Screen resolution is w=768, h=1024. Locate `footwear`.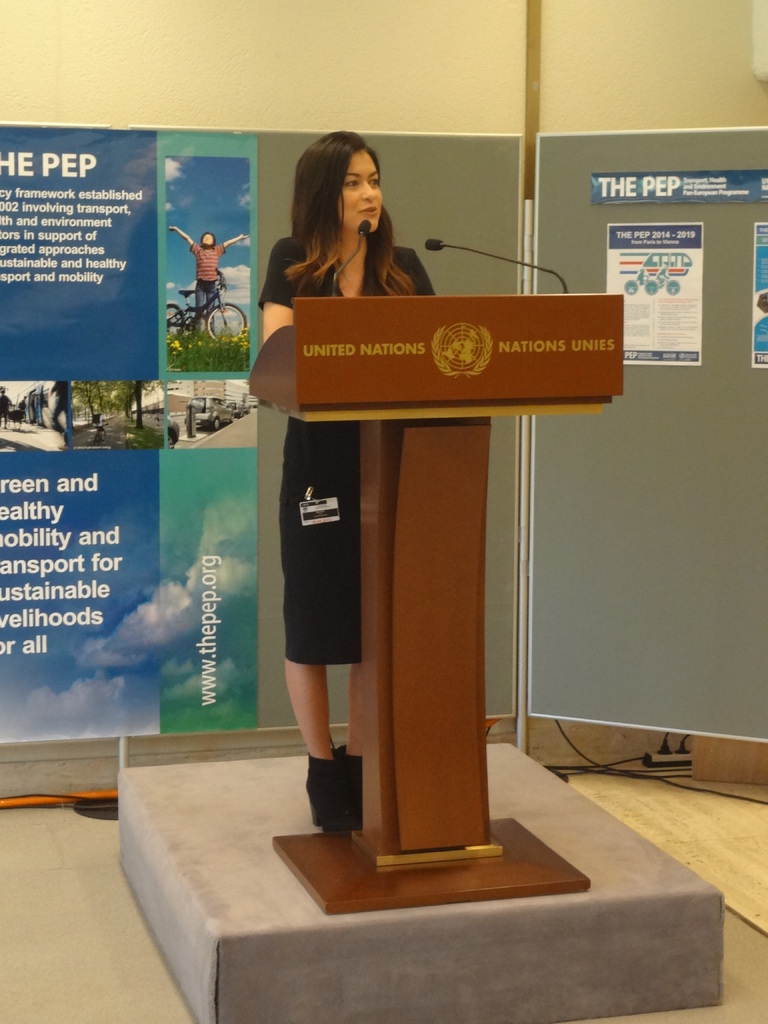
bbox=(337, 749, 363, 812).
